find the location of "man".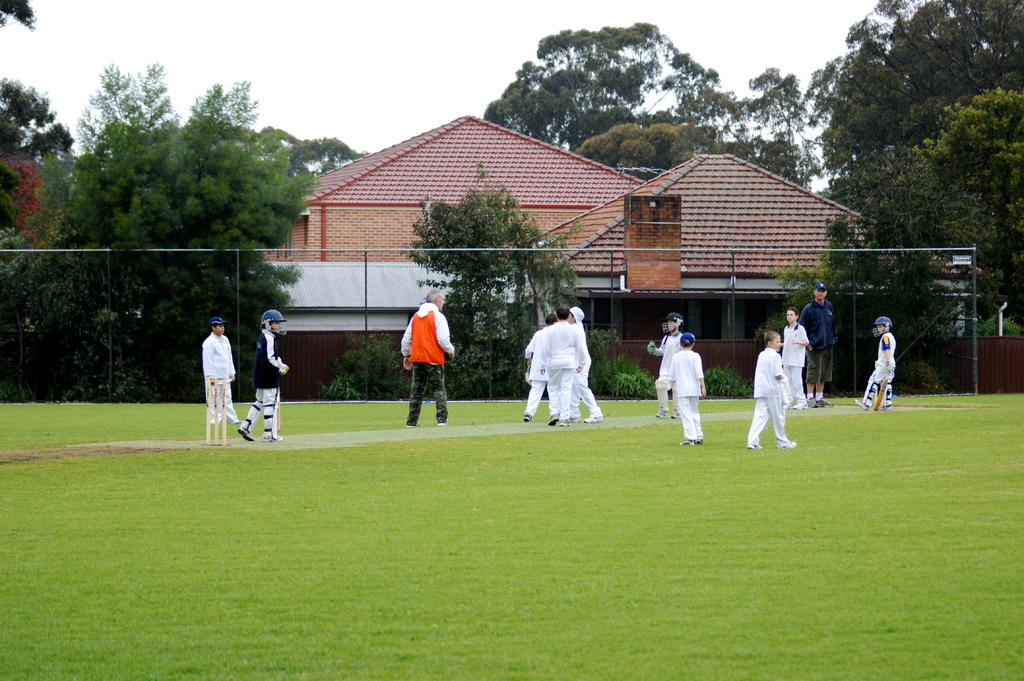
Location: bbox=(794, 277, 838, 405).
